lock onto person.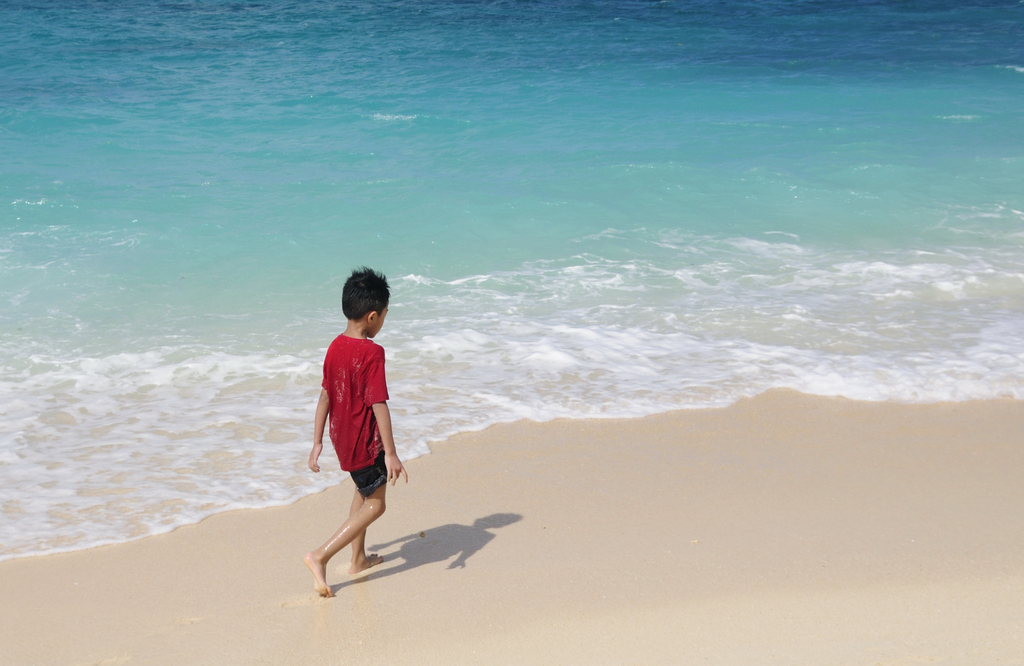
Locked: detection(296, 281, 397, 602).
